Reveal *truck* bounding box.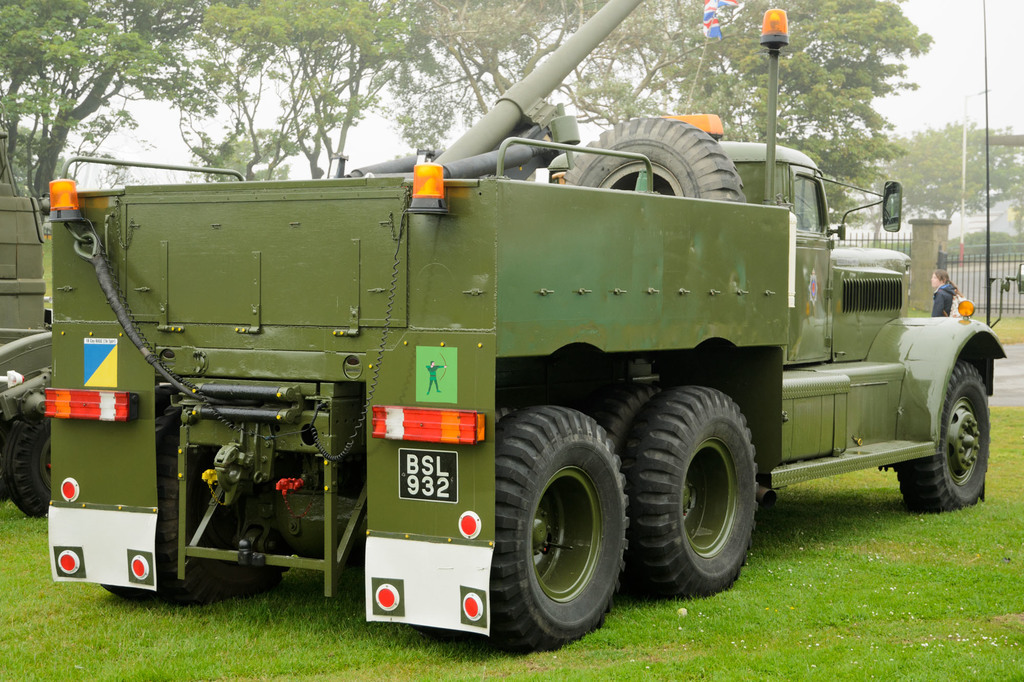
Revealed: box=[0, 122, 940, 626].
